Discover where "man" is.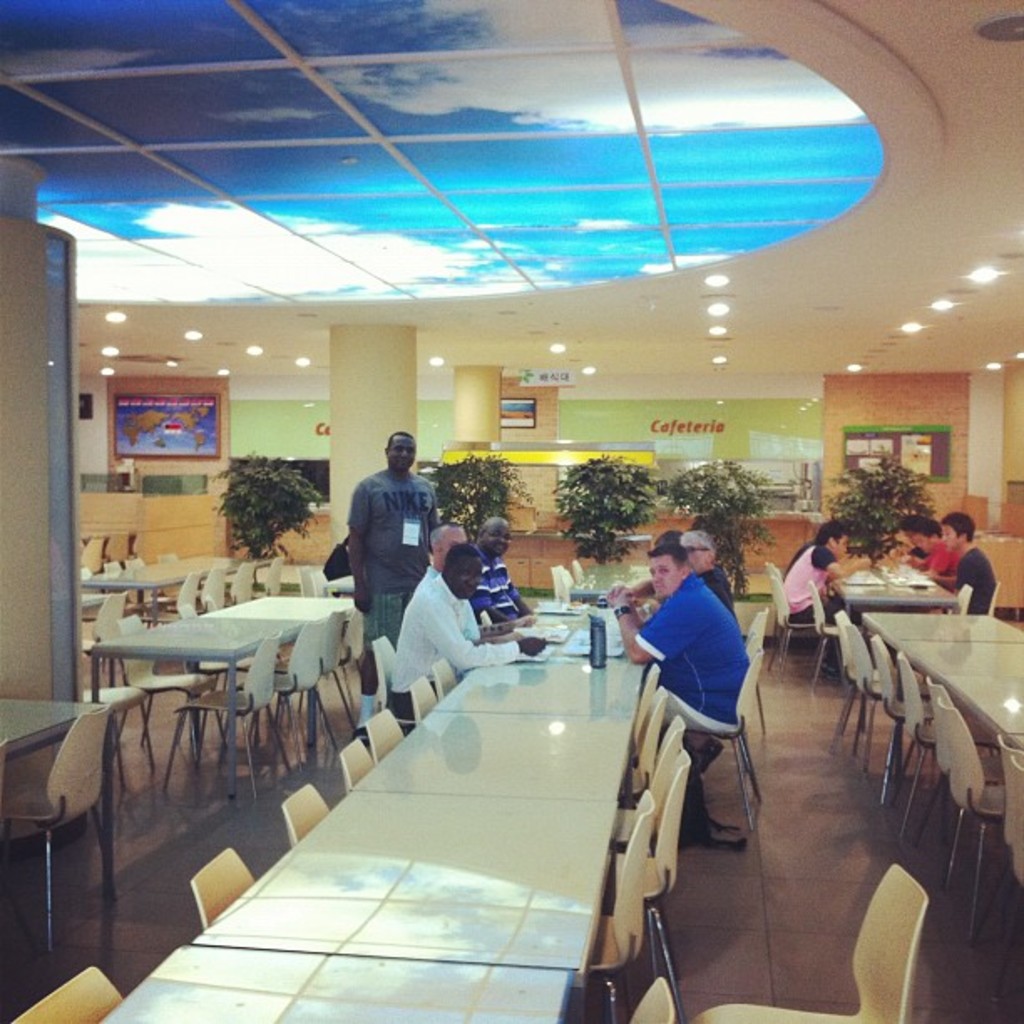
Discovered at [left=919, top=505, right=997, bottom=611].
